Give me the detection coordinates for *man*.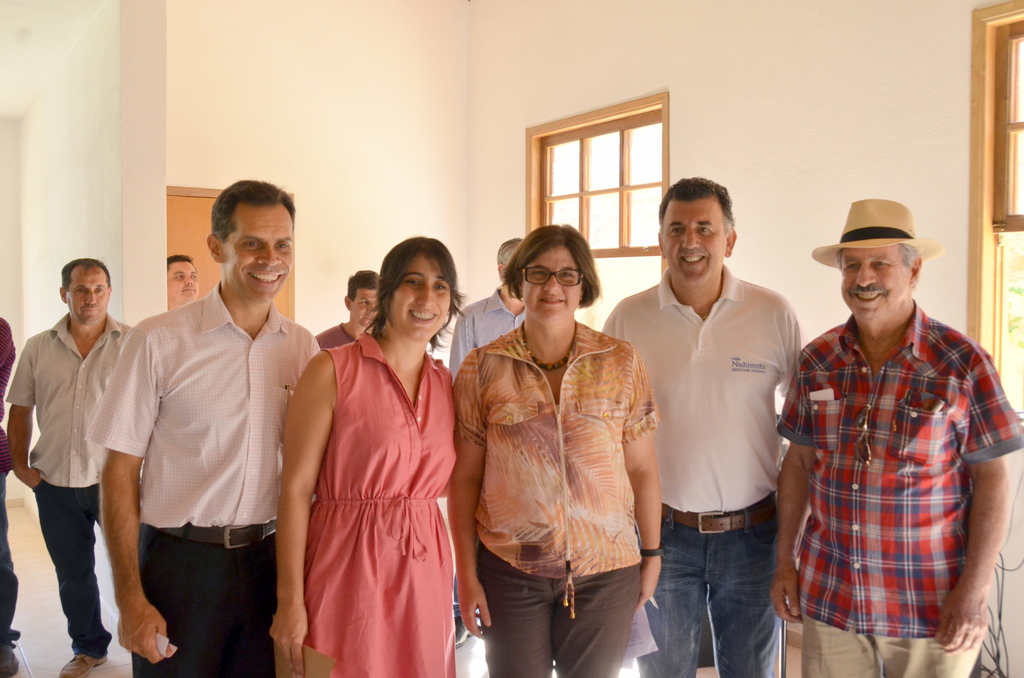
595/175/806/677.
